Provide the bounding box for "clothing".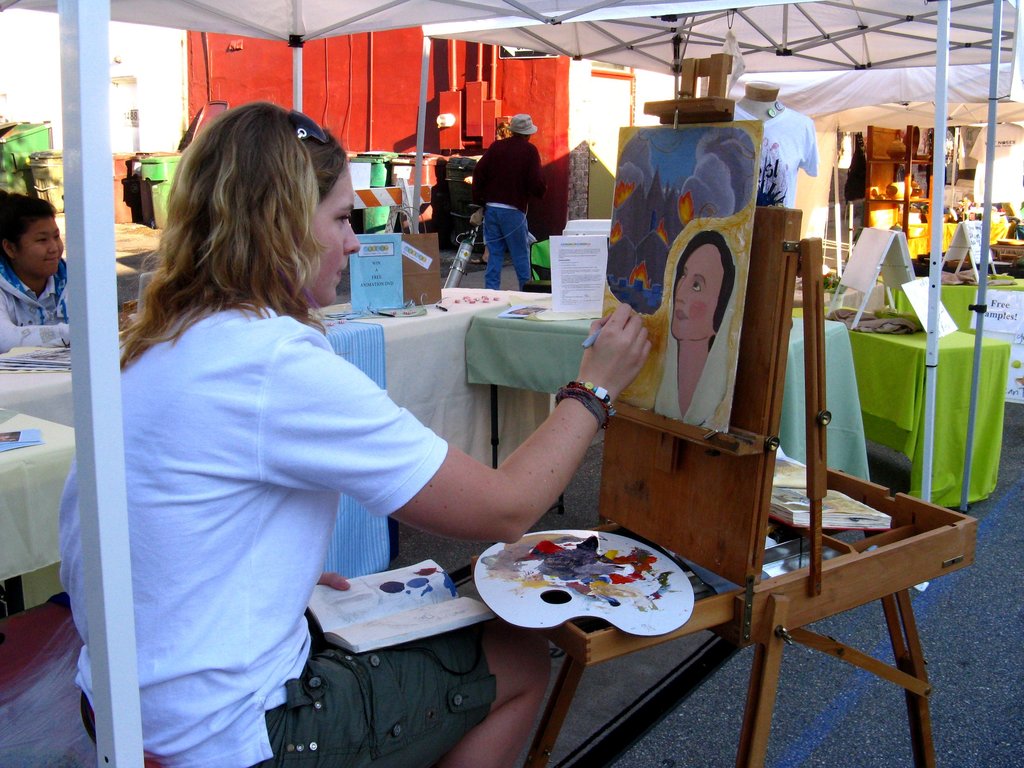
[739,96,820,212].
